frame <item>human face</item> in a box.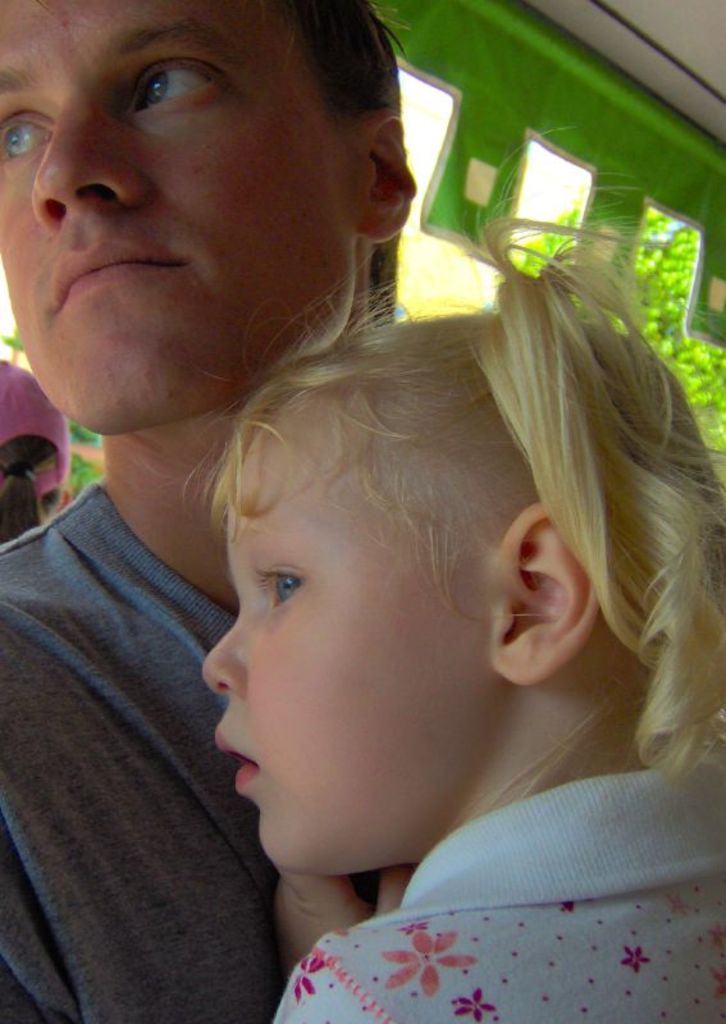
200 397 489 877.
